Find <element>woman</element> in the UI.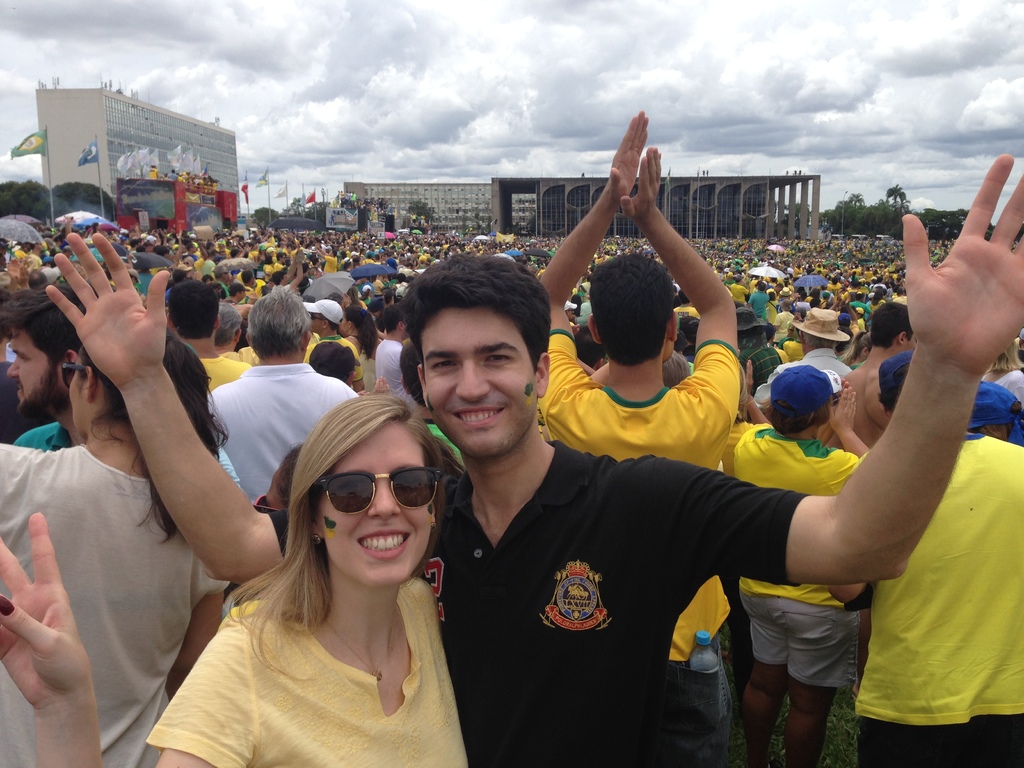
UI element at (left=0, top=325, right=229, bottom=764).
